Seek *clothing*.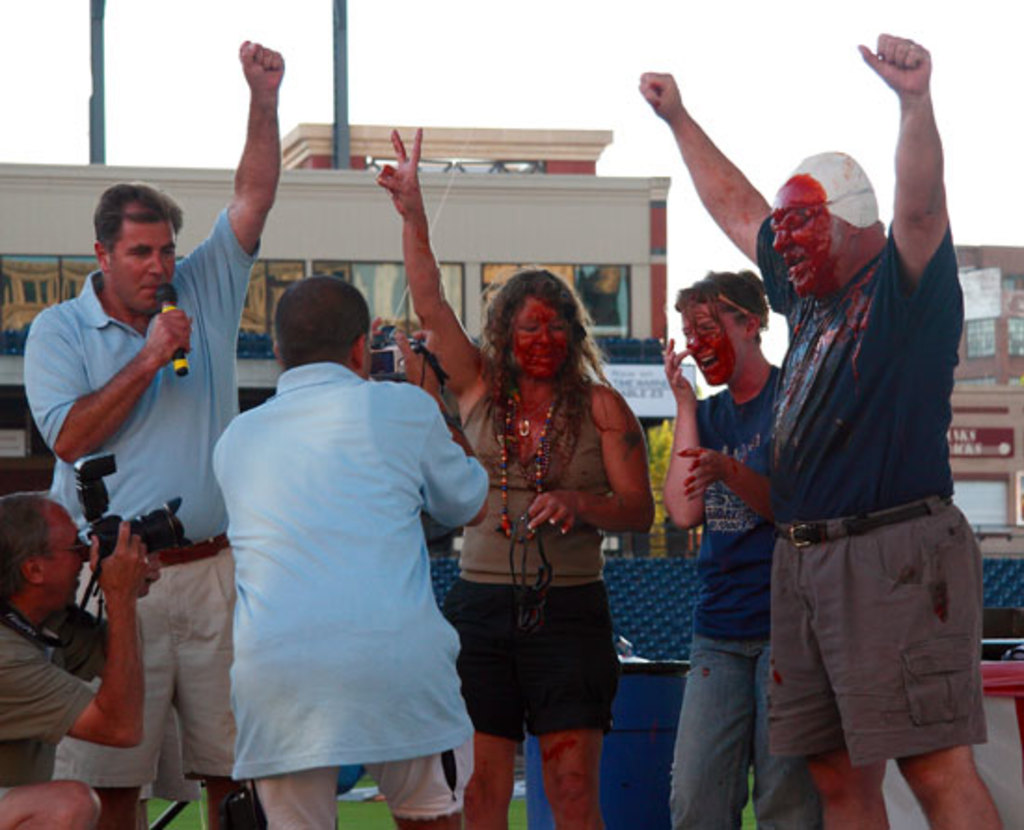
663 337 812 828.
